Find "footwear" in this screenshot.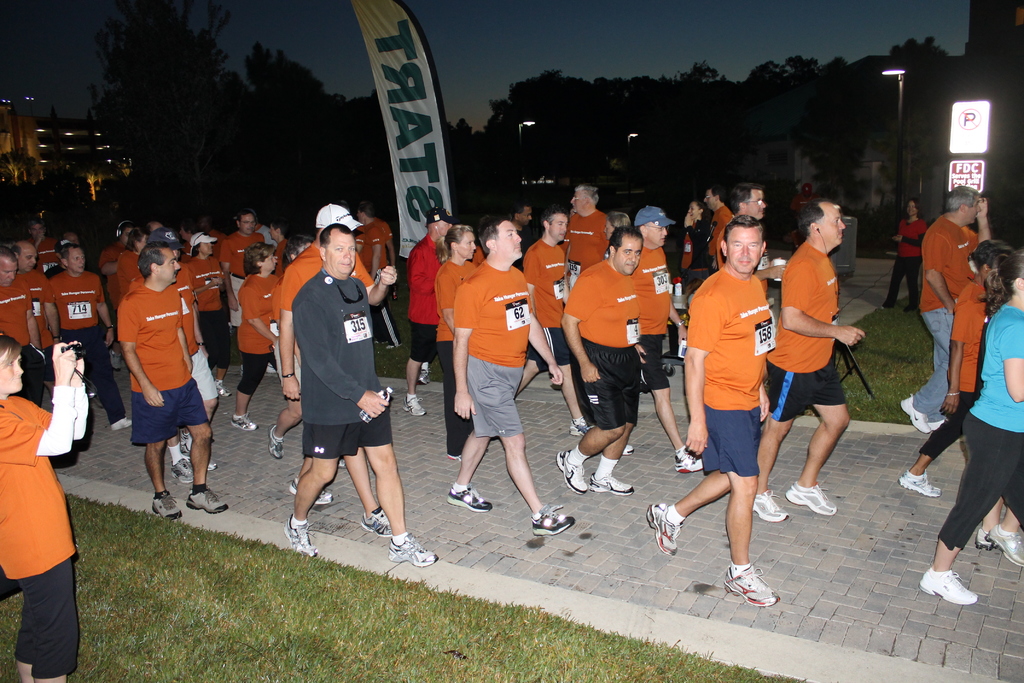
The bounding box for "footwear" is bbox=[383, 532, 437, 563].
